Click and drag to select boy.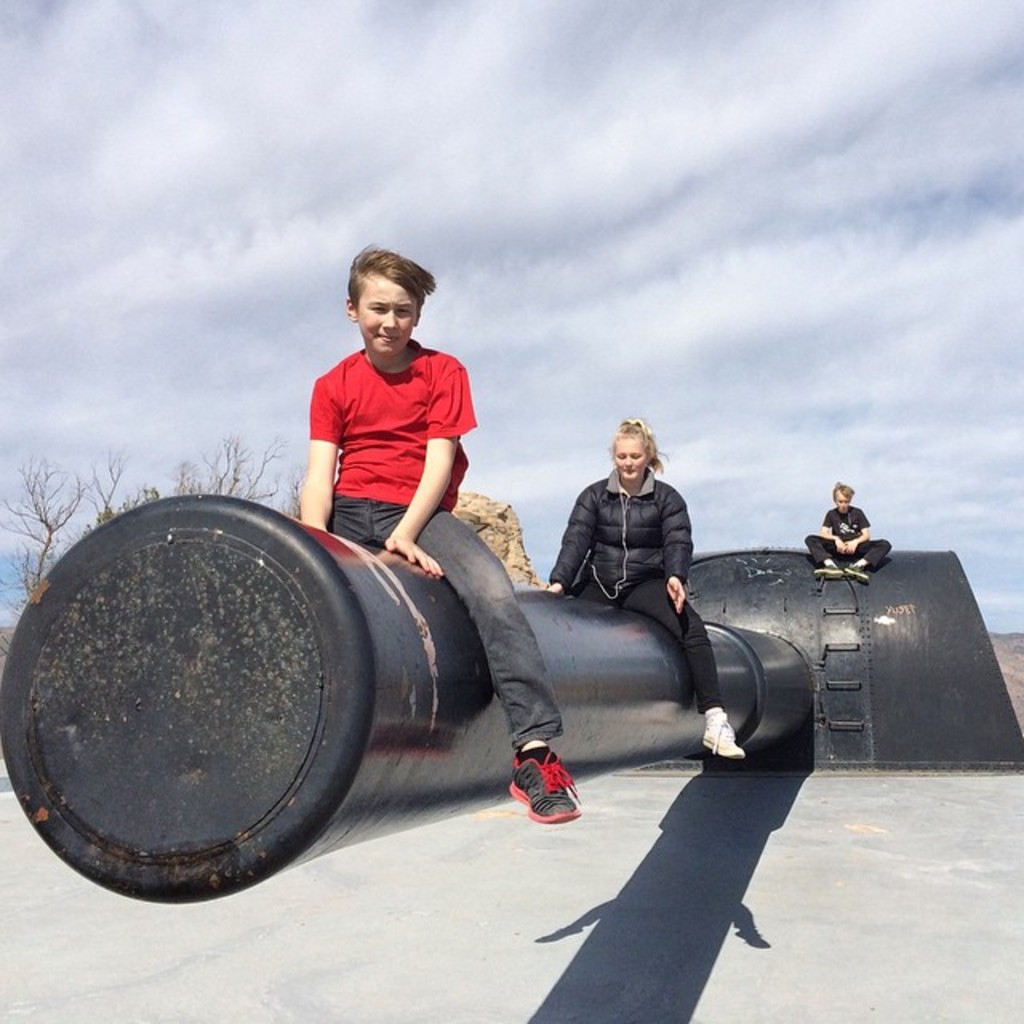
Selection: {"left": 310, "top": 254, "right": 582, "bottom": 819}.
